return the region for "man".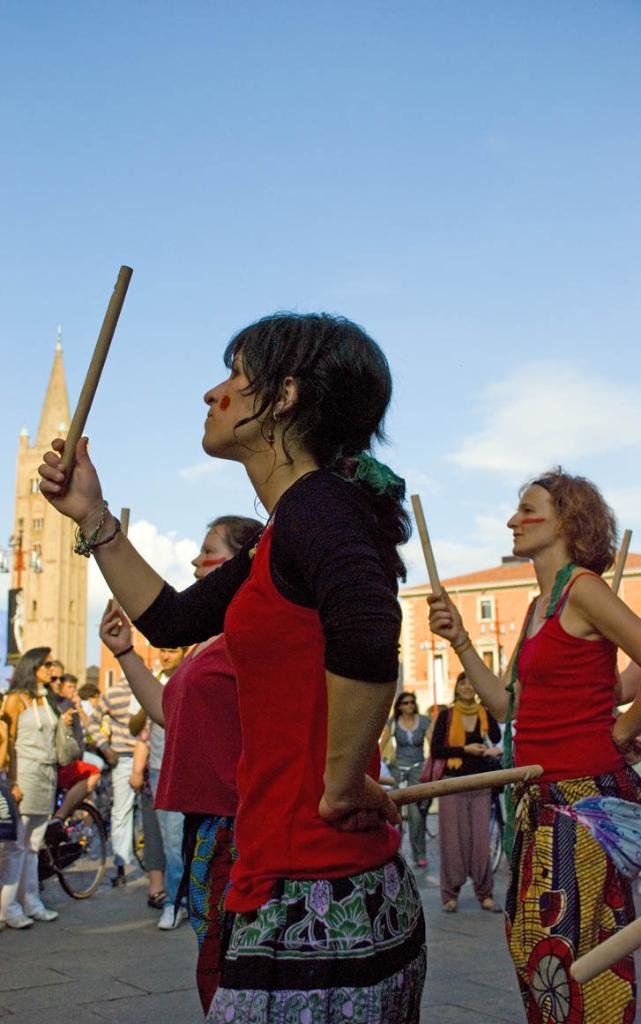
125,646,191,930.
